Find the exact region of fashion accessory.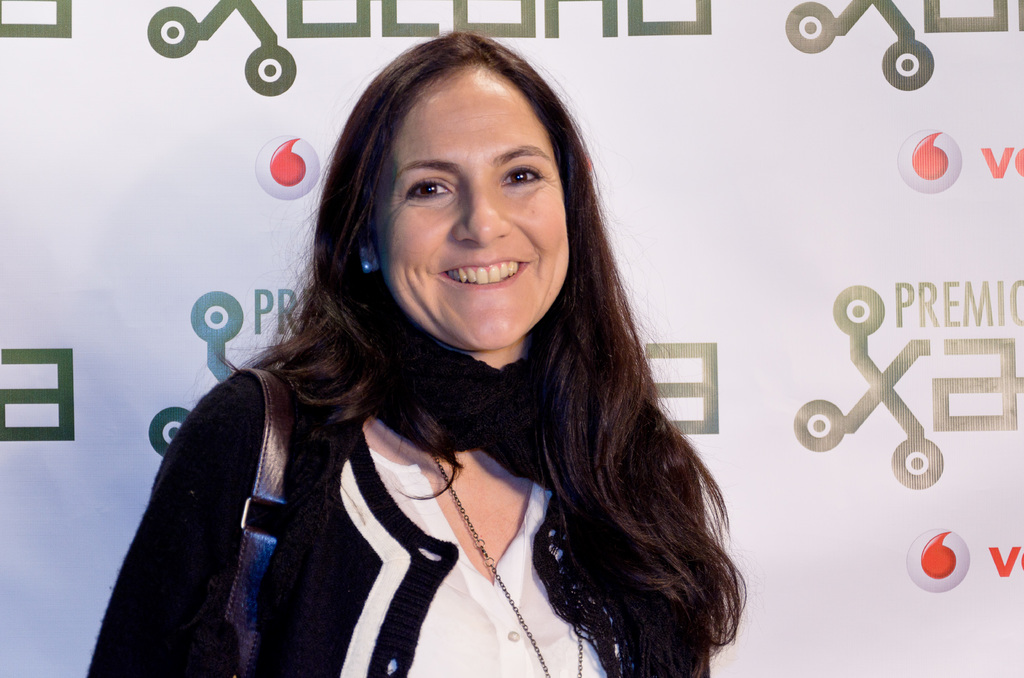
Exact region: select_region(372, 318, 635, 677).
